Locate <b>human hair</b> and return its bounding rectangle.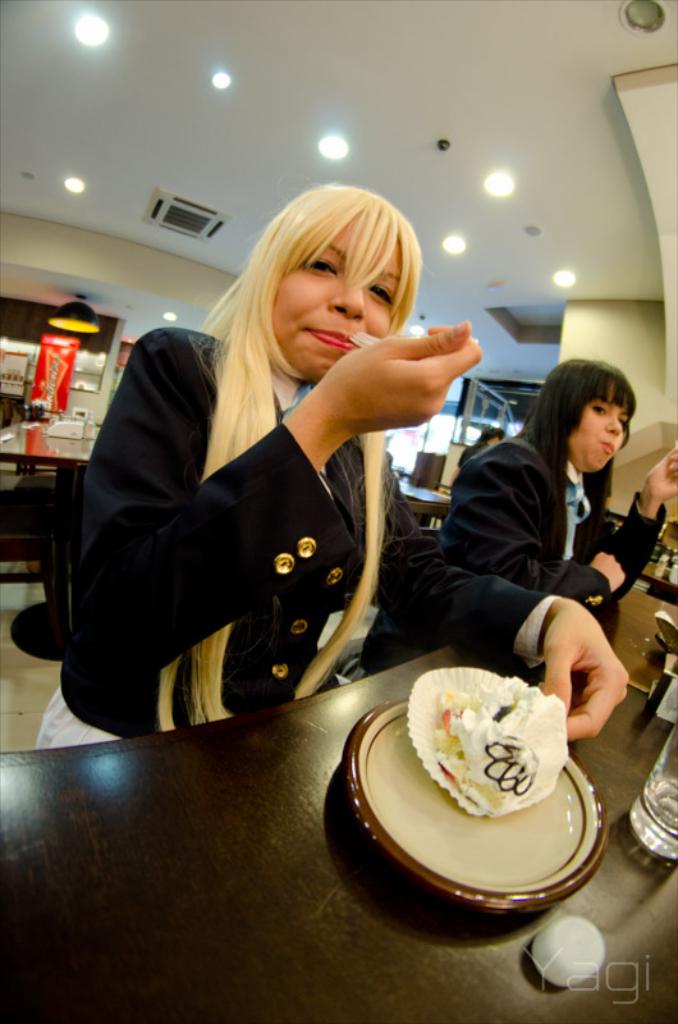
{"left": 238, "top": 172, "right": 430, "bottom": 383}.
